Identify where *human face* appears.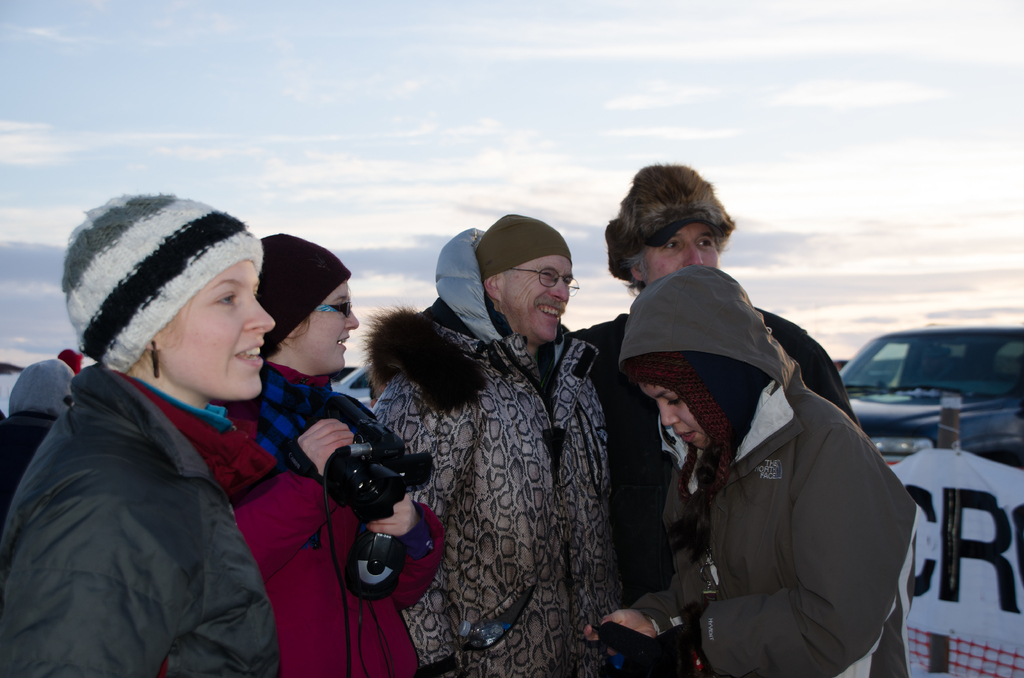
Appears at pyautogui.locateOnScreen(161, 260, 276, 400).
